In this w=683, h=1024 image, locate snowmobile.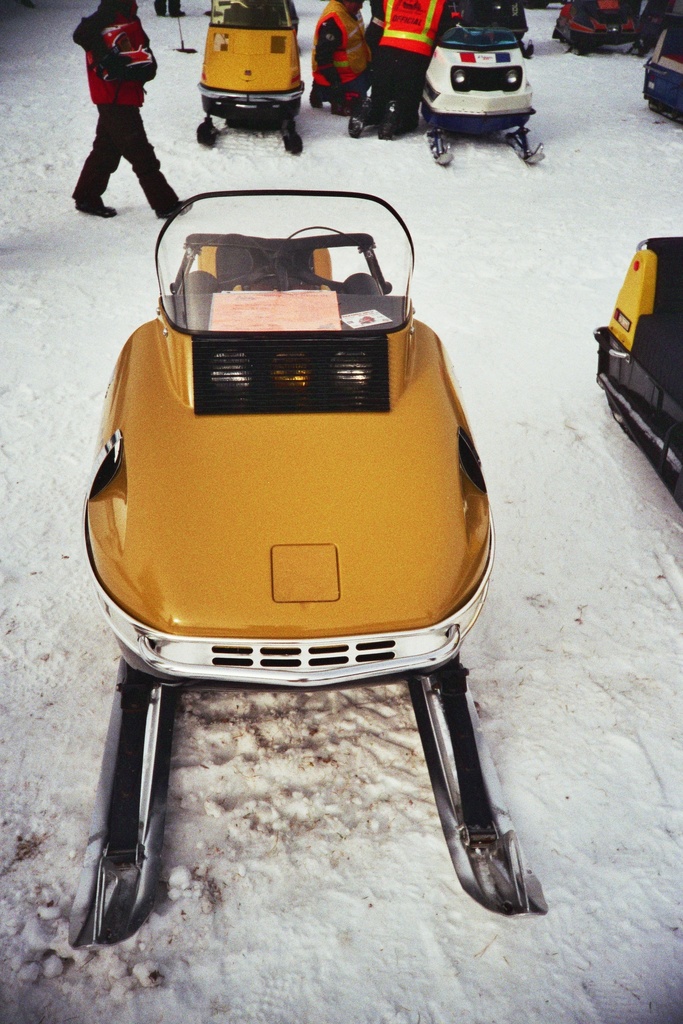
Bounding box: <region>416, 1, 545, 162</region>.
